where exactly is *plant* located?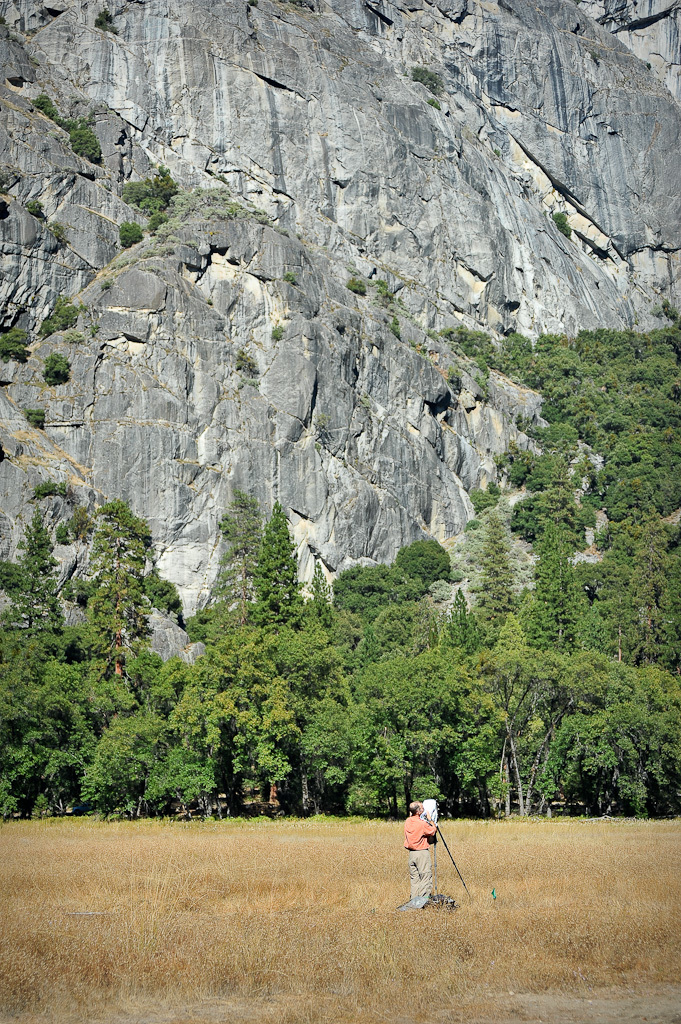
Its bounding box is Rect(491, 144, 503, 160).
